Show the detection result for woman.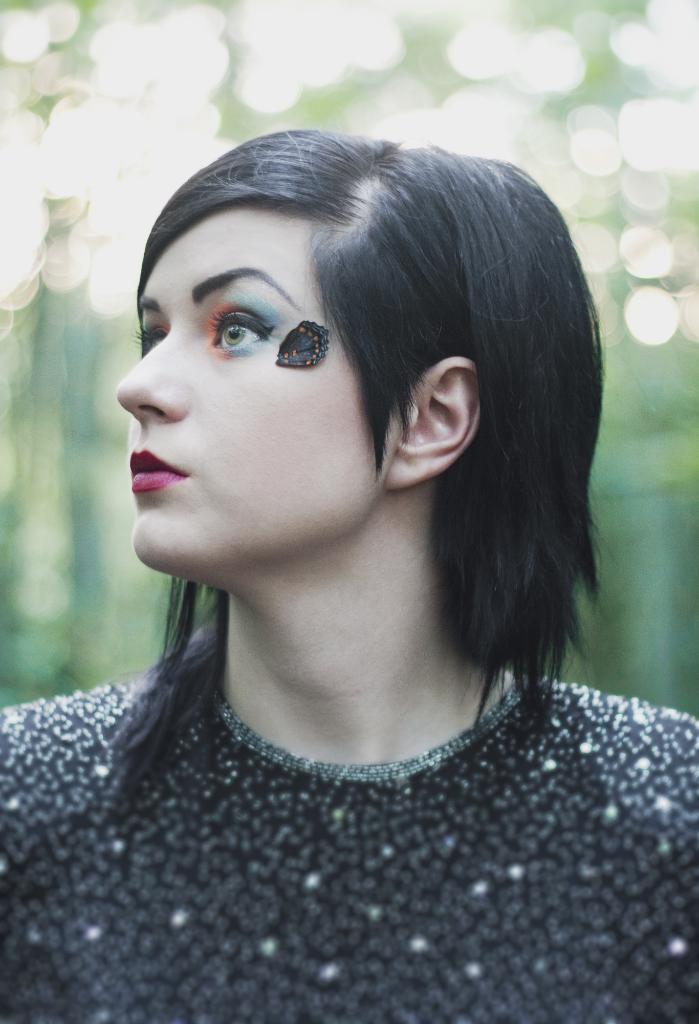
l=0, t=124, r=698, b=1023.
